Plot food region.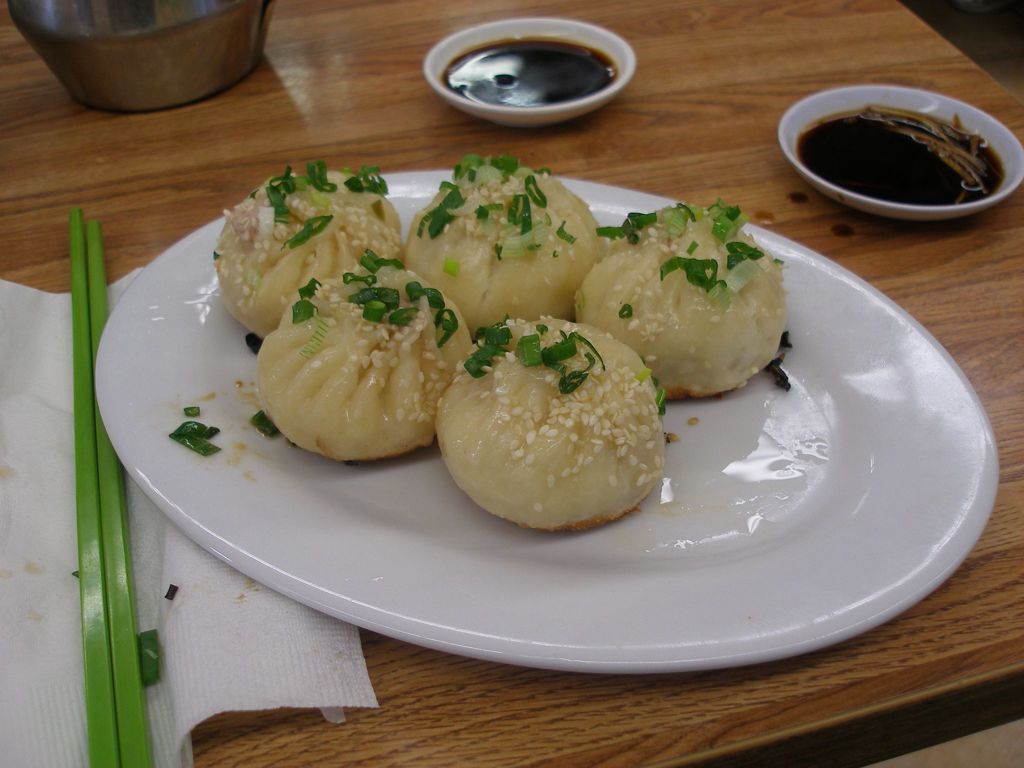
Plotted at <region>248, 247, 473, 467</region>.
